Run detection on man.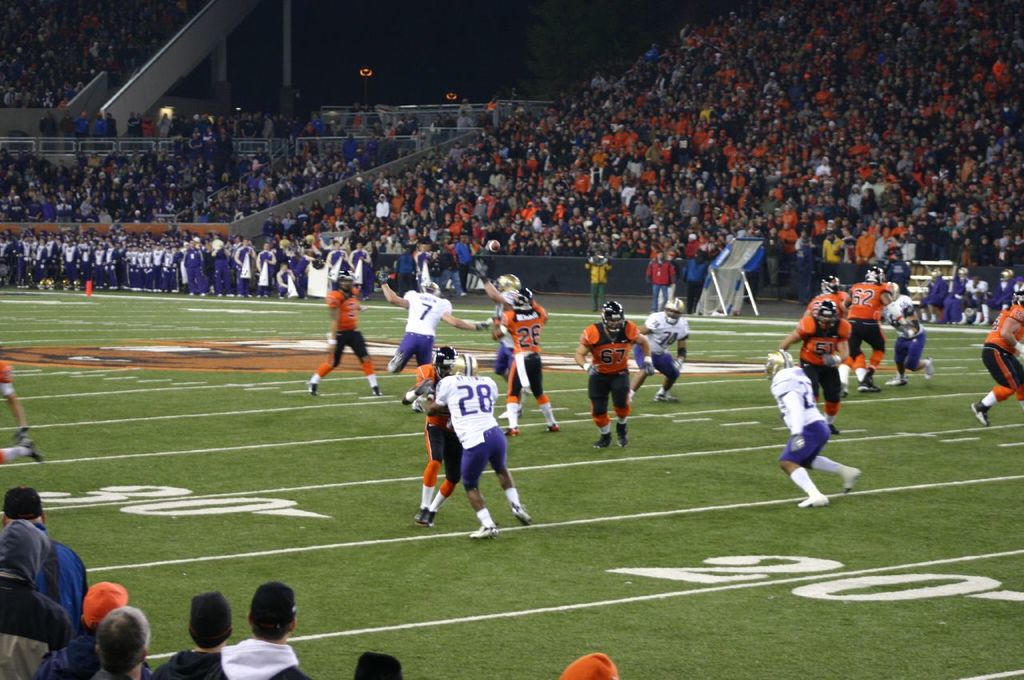
Result: [966,289,1023,430].
